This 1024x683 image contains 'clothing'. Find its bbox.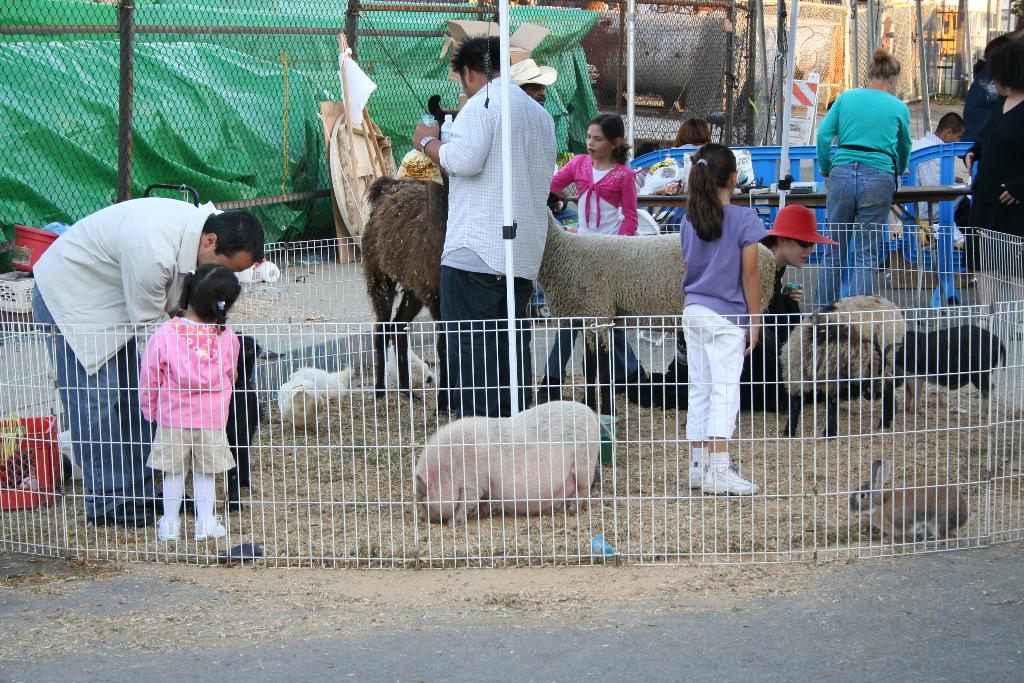
{"x1": 898, "y1": 130, "x2": 975, "y2": 245}.
